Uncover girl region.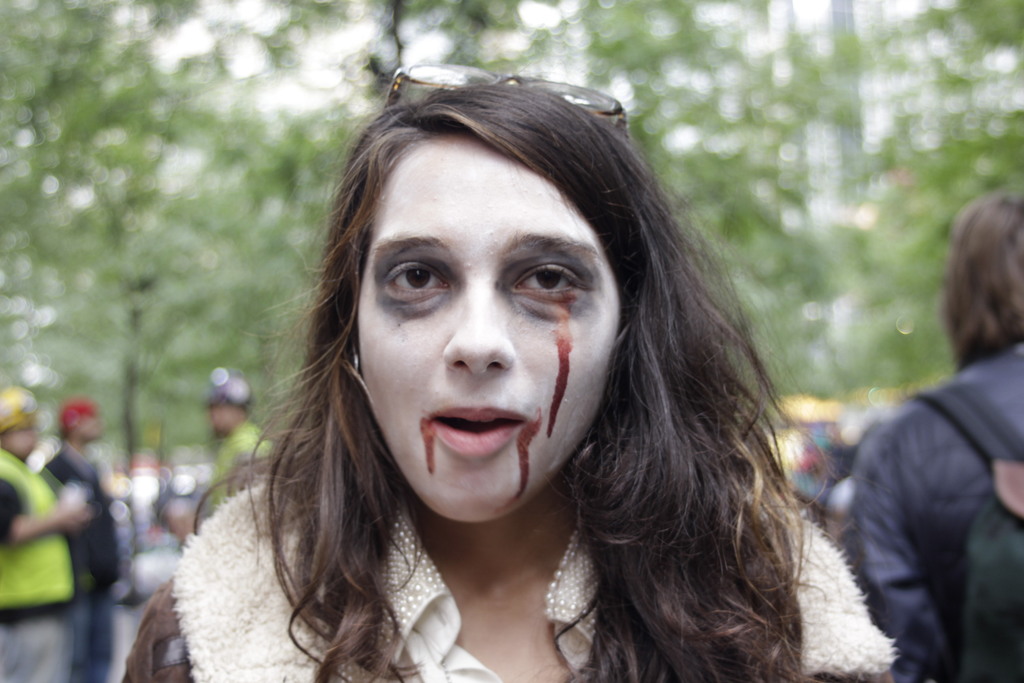
Uncovered: <bbox>118, 60, 900, 682</bbox>.
